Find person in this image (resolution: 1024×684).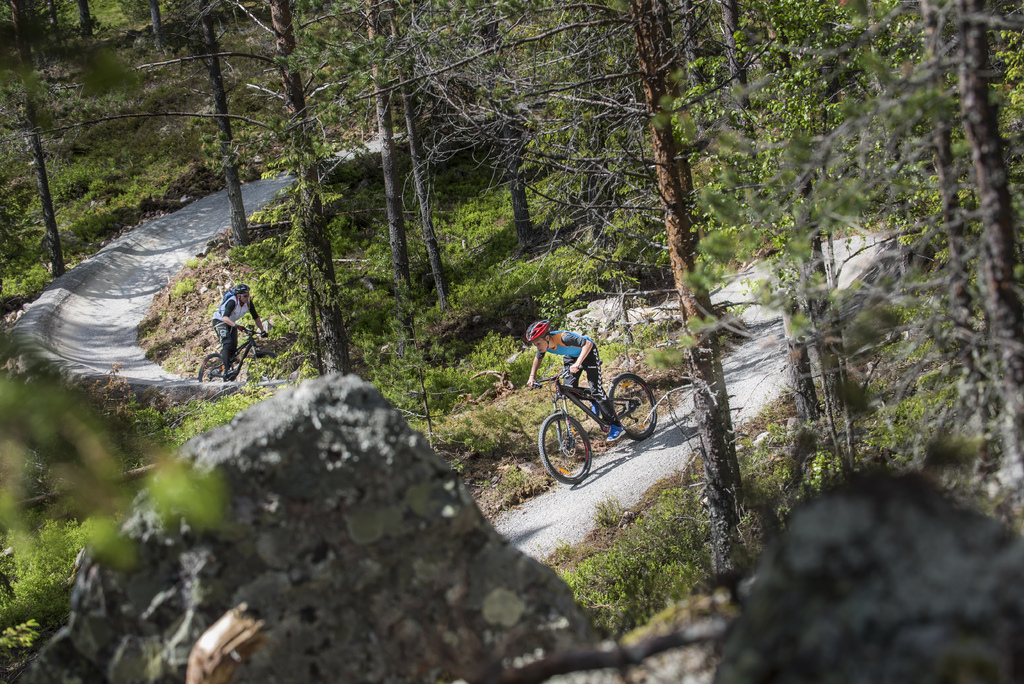
Rect(527, 320, 629, 447).
